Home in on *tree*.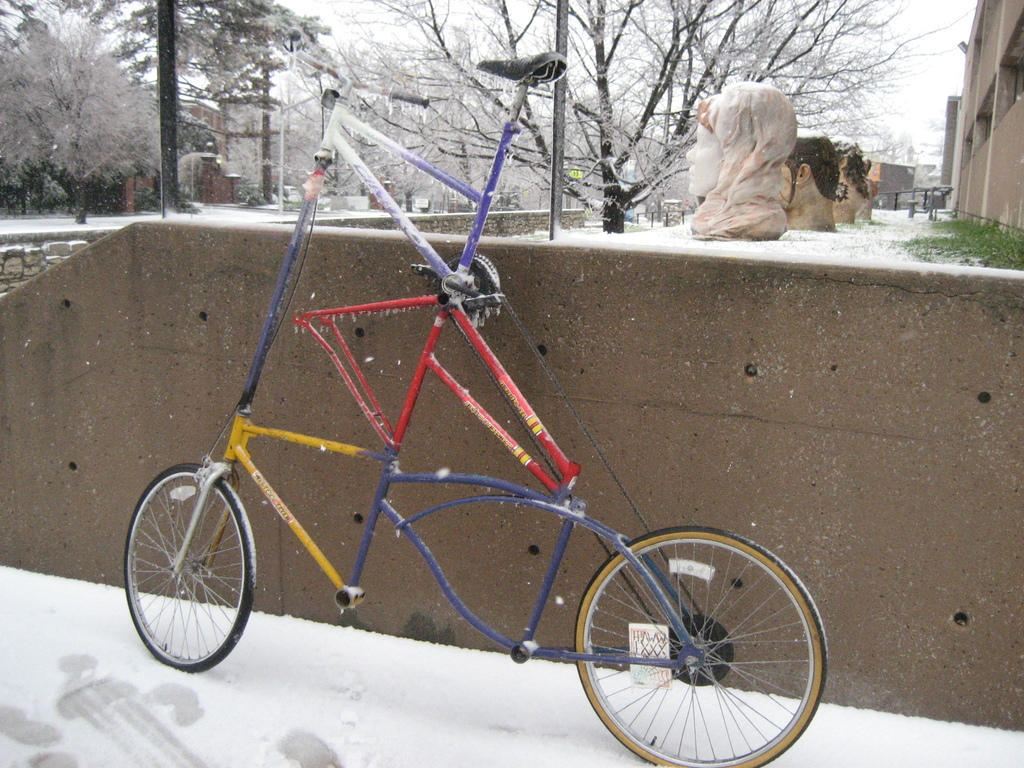
Homed in at bbox=[11, 11, 145, 202].
